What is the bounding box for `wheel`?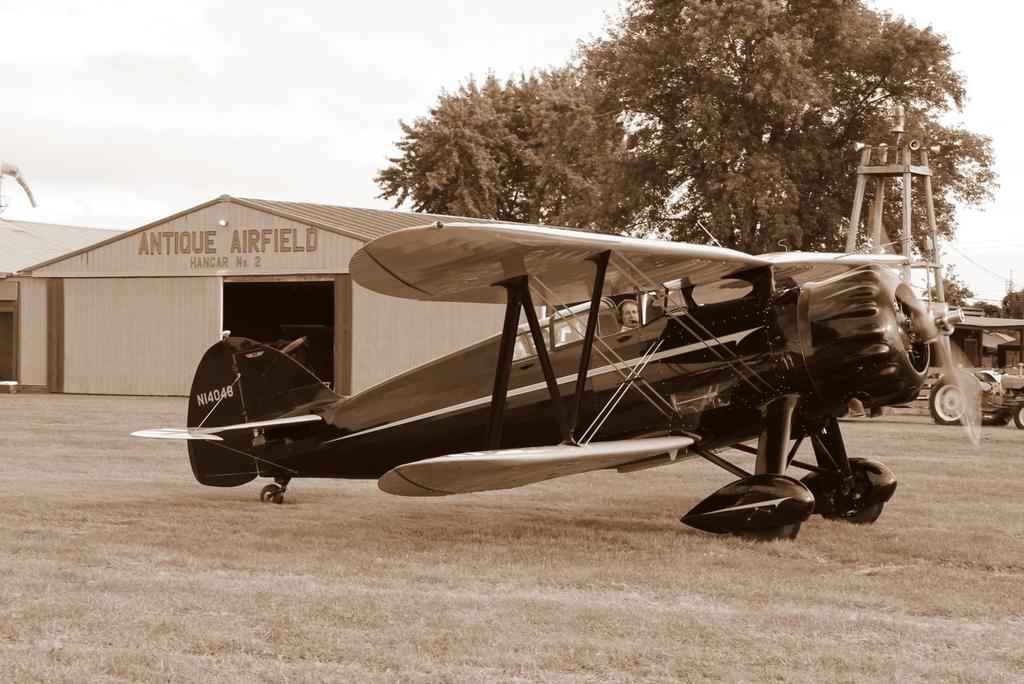
822 502 884 524.
